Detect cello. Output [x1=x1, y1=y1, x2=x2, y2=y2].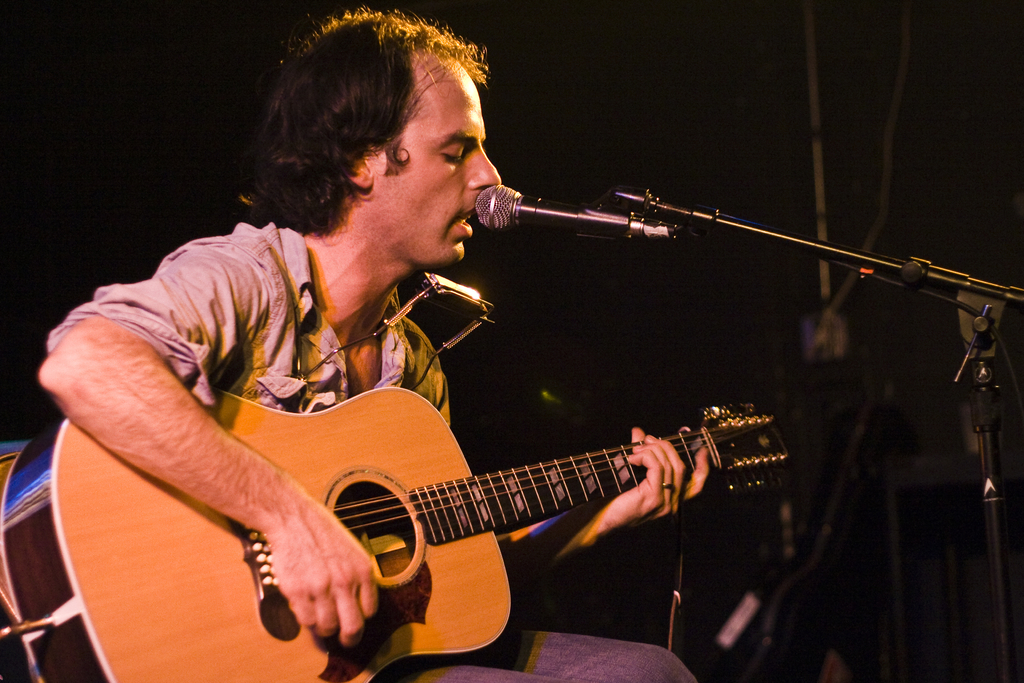
[x1=1, y1=393, x2=787, y2=682].
